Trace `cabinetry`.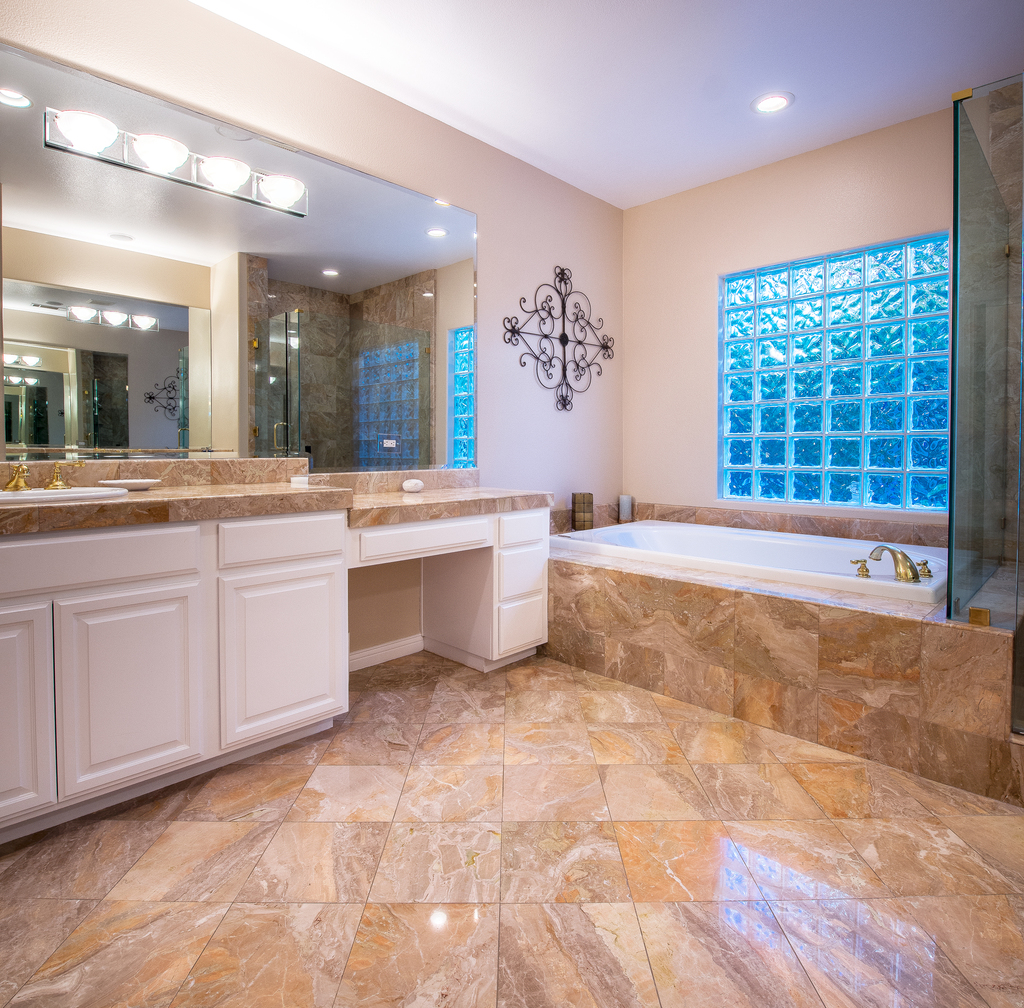
Traced to [x1=0, y1=455, x2=589, y2=848].
